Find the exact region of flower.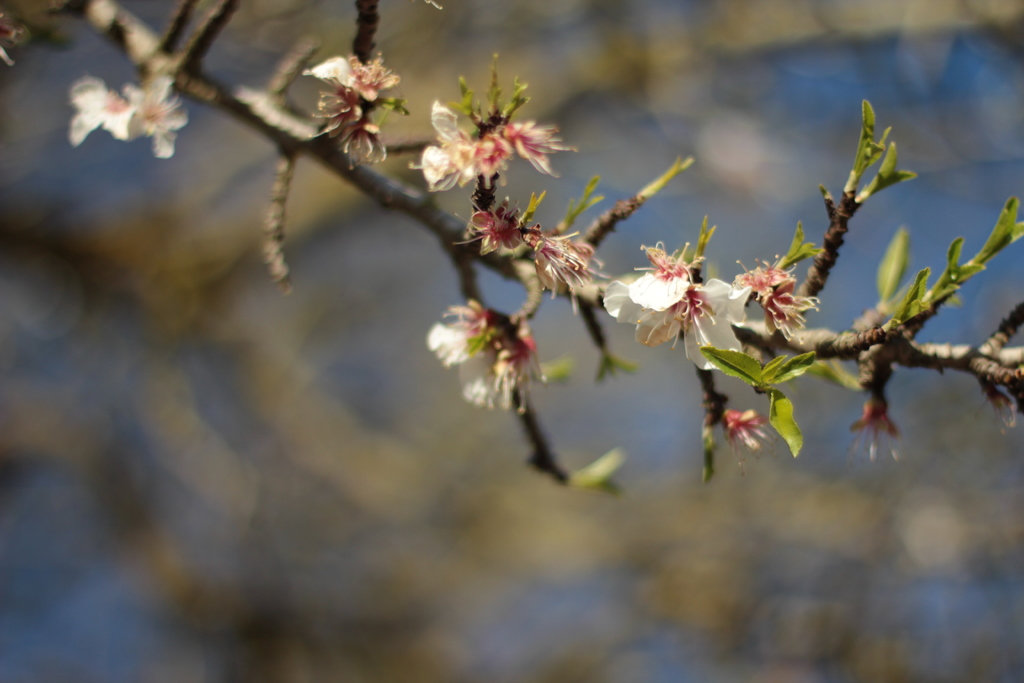
Exact region: box=[434, 275, 559, 440].
